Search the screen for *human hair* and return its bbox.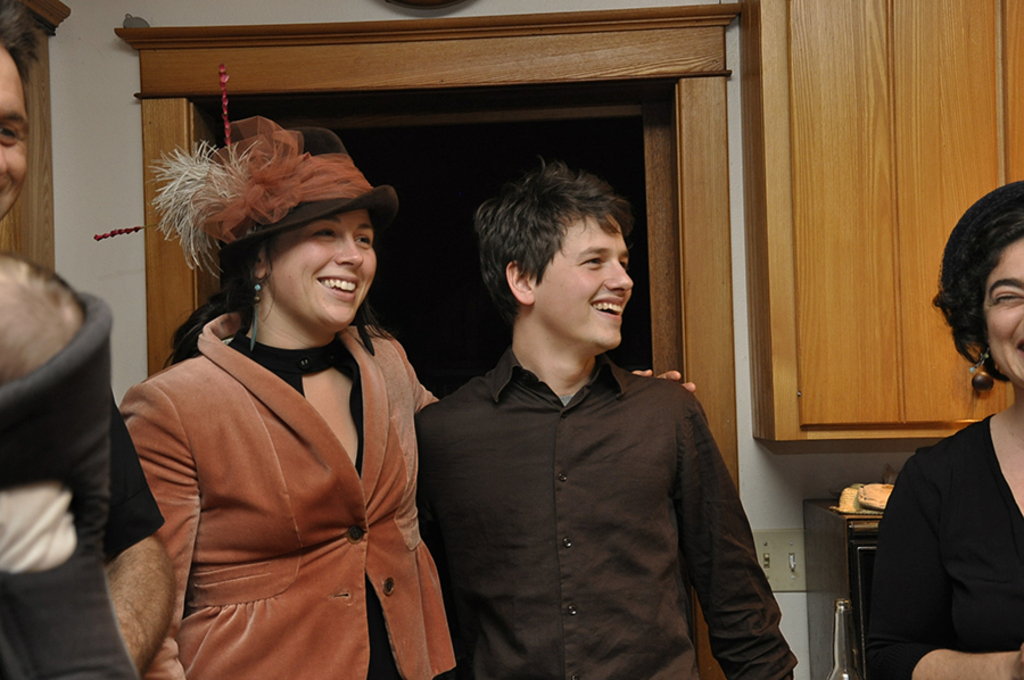
Found: 930,198,1023,382.
